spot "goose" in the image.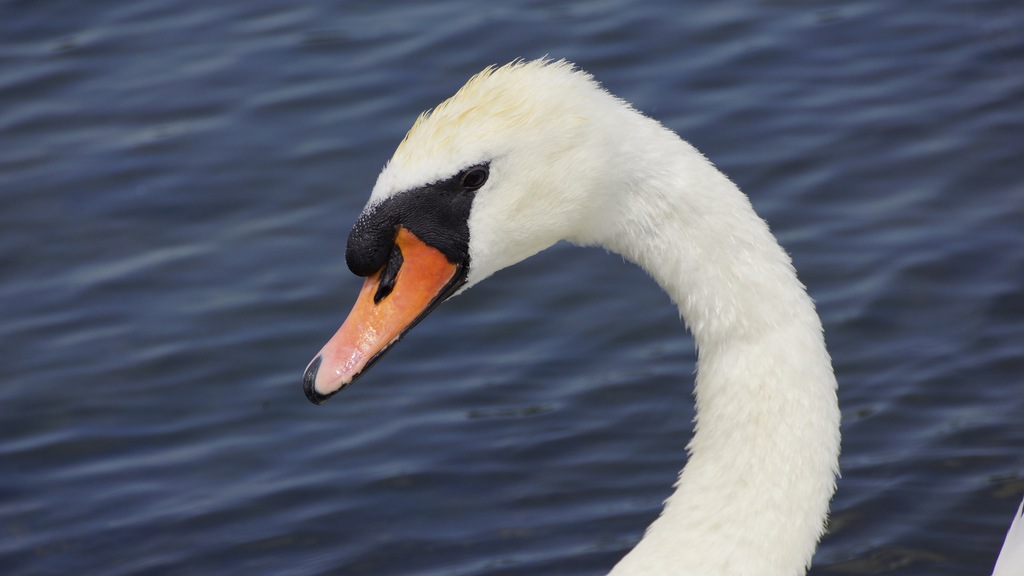
"goose" found at l=301, t=52, r=845, b=575.
